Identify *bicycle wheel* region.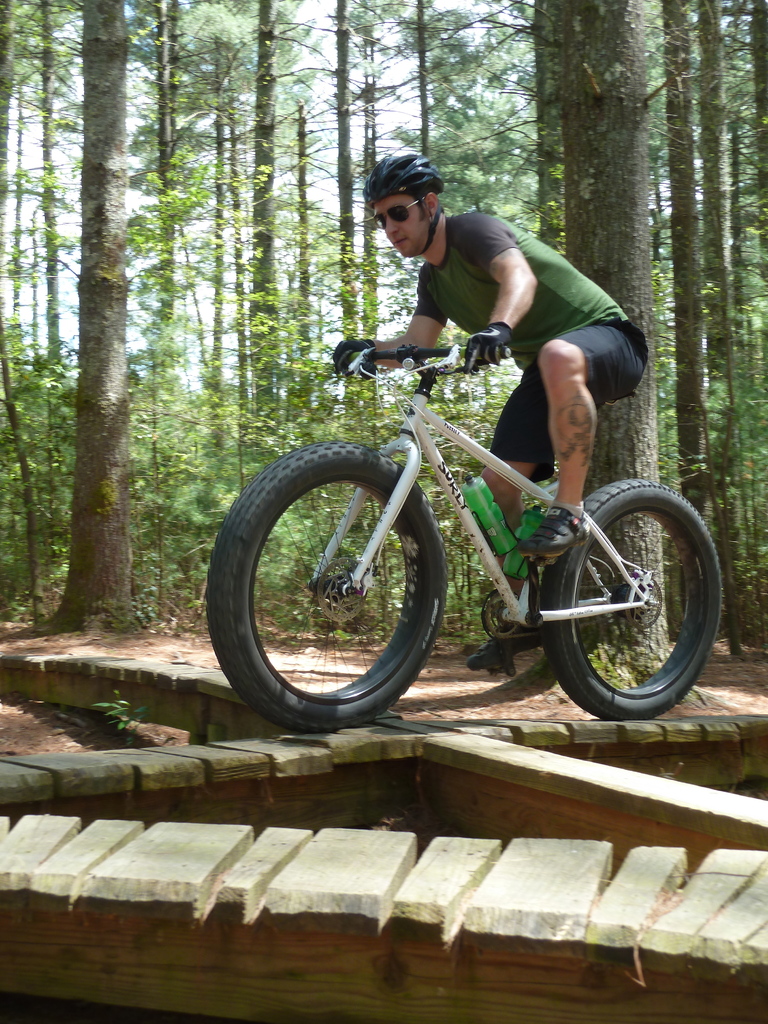
Region: (left=540, top=463, right=729, bottom=727).
